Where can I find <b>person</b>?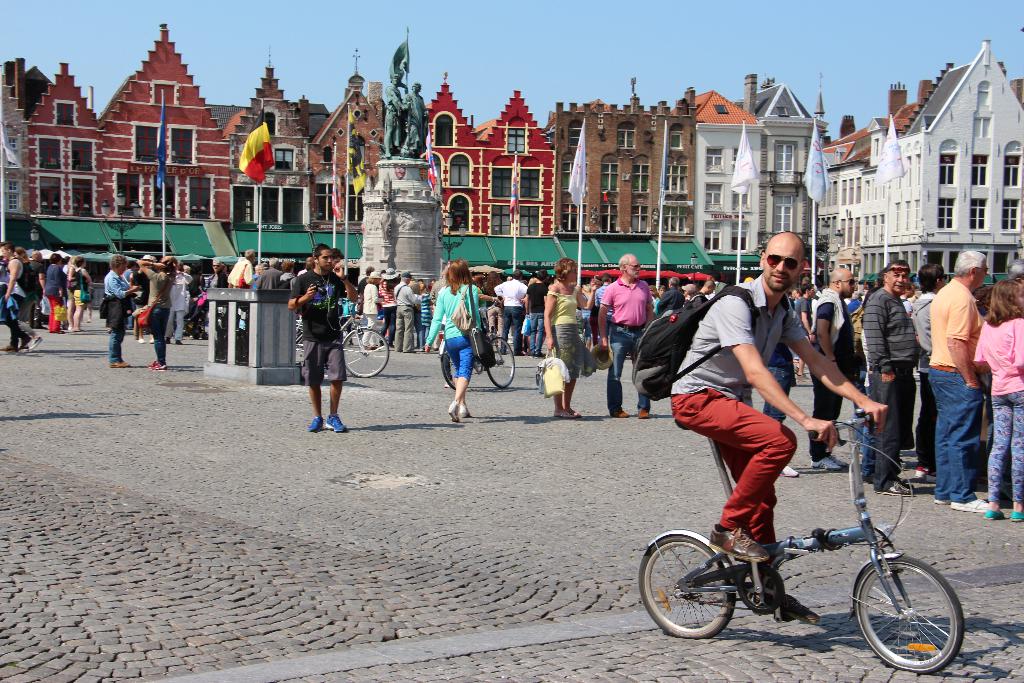
You can find it at Rect(419, 256, 484, 425).
